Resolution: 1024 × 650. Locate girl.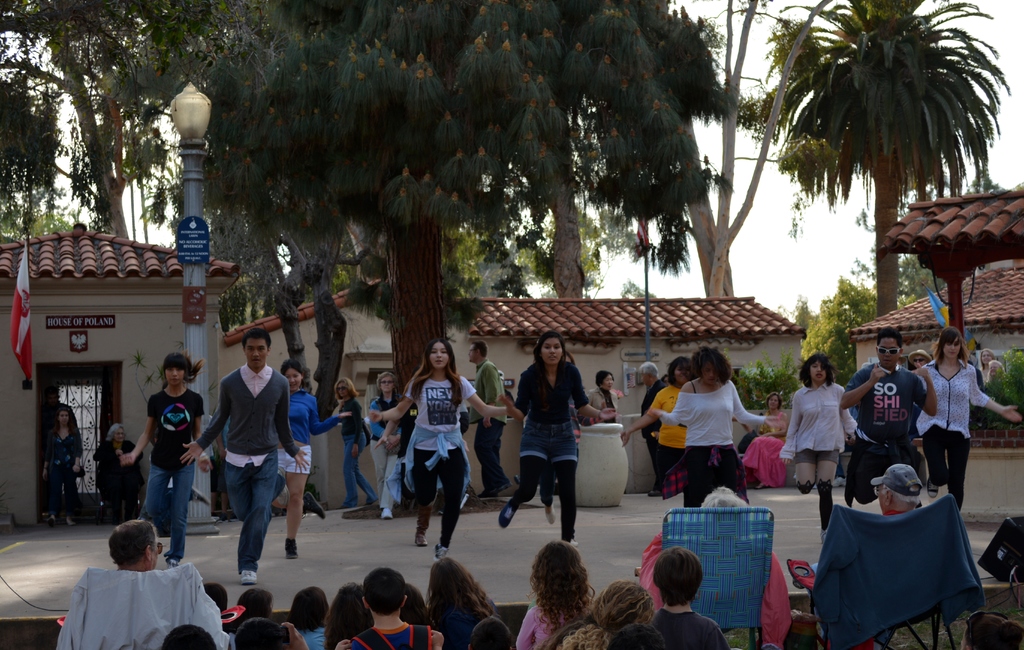
371/340/507/560.
